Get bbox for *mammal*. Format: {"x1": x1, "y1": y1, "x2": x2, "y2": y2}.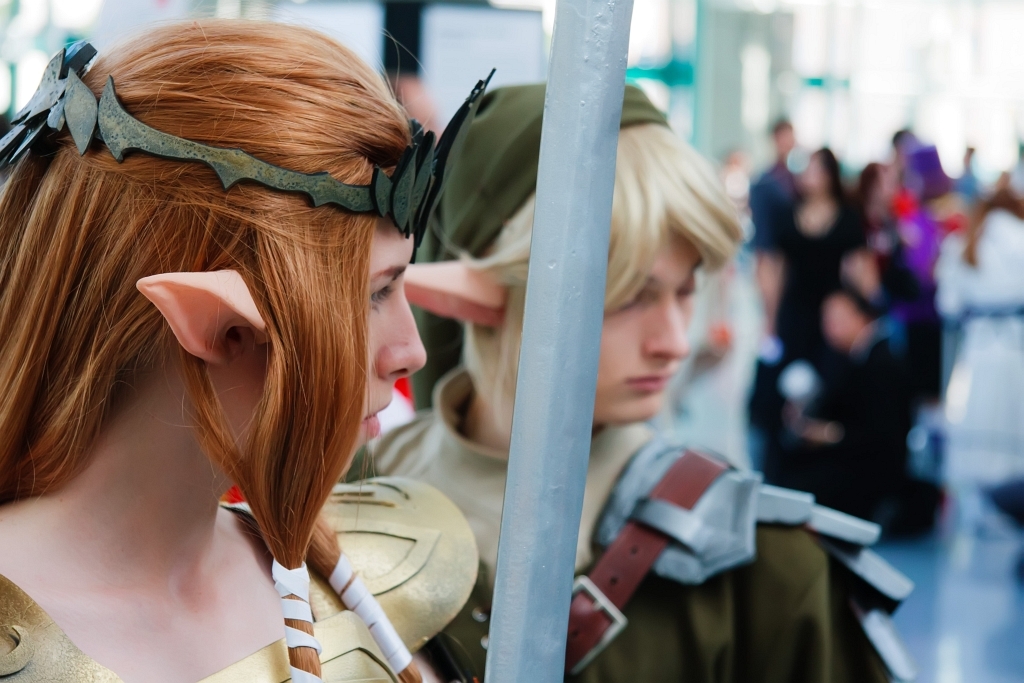
{"x1": 388, "y1": 71, "x2": 906, "y2": 682}.
